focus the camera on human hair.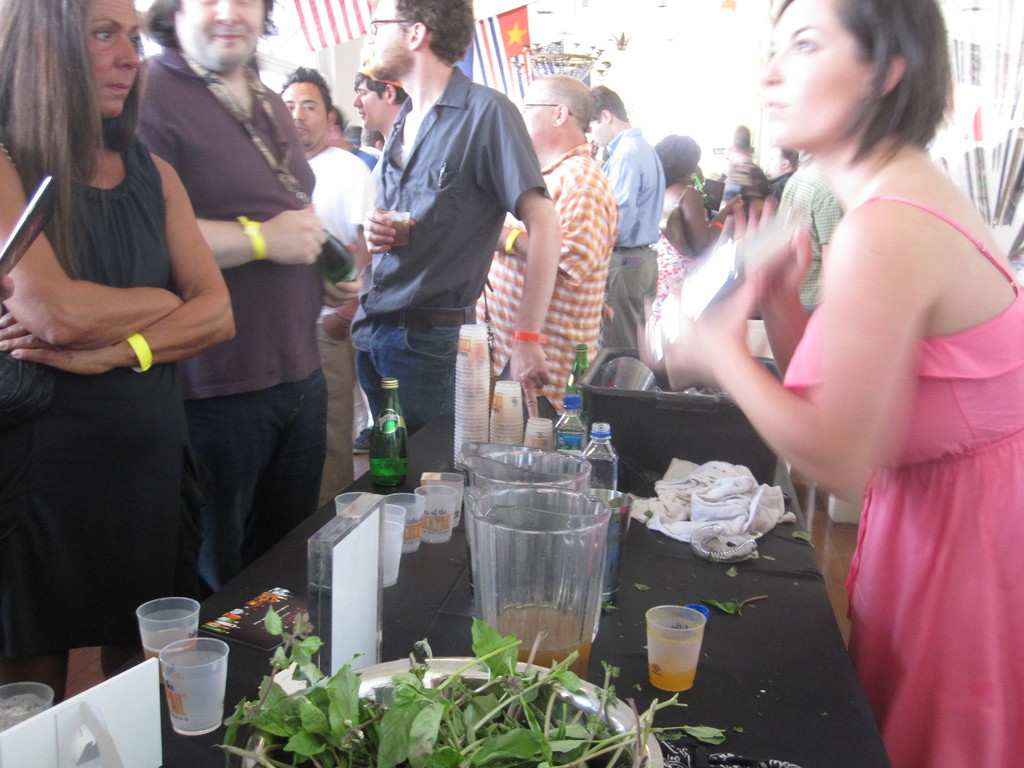
Focus region: rect(0, 0, 150, 291).
